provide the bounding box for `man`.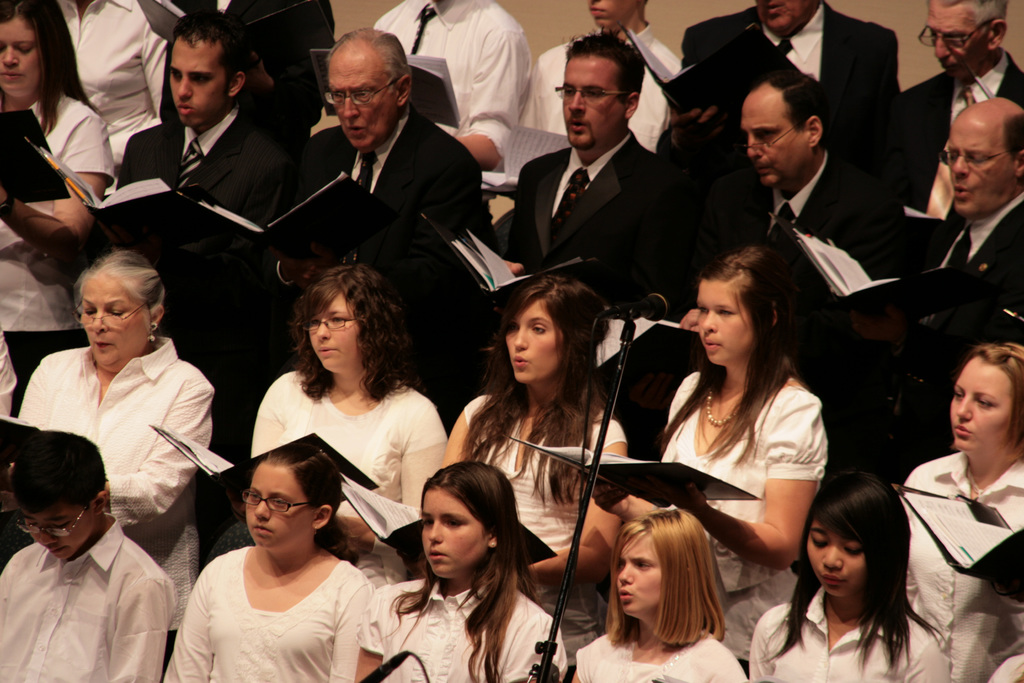
bbox=(893, 0, 1023, 149).
